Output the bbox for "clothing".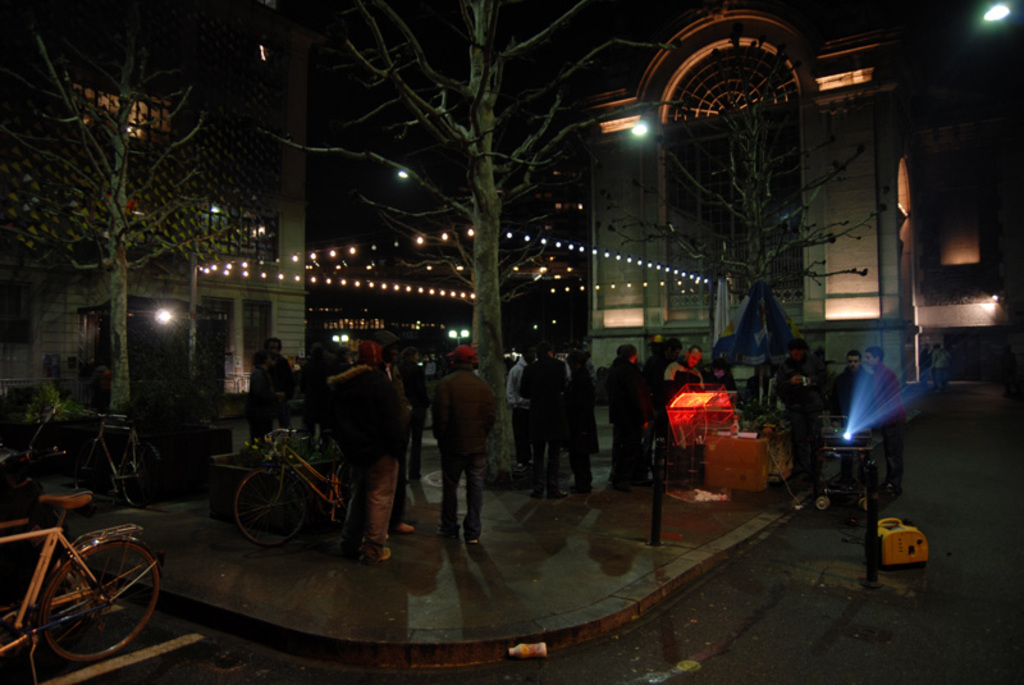
bbox(430, 367, 494, 453).
